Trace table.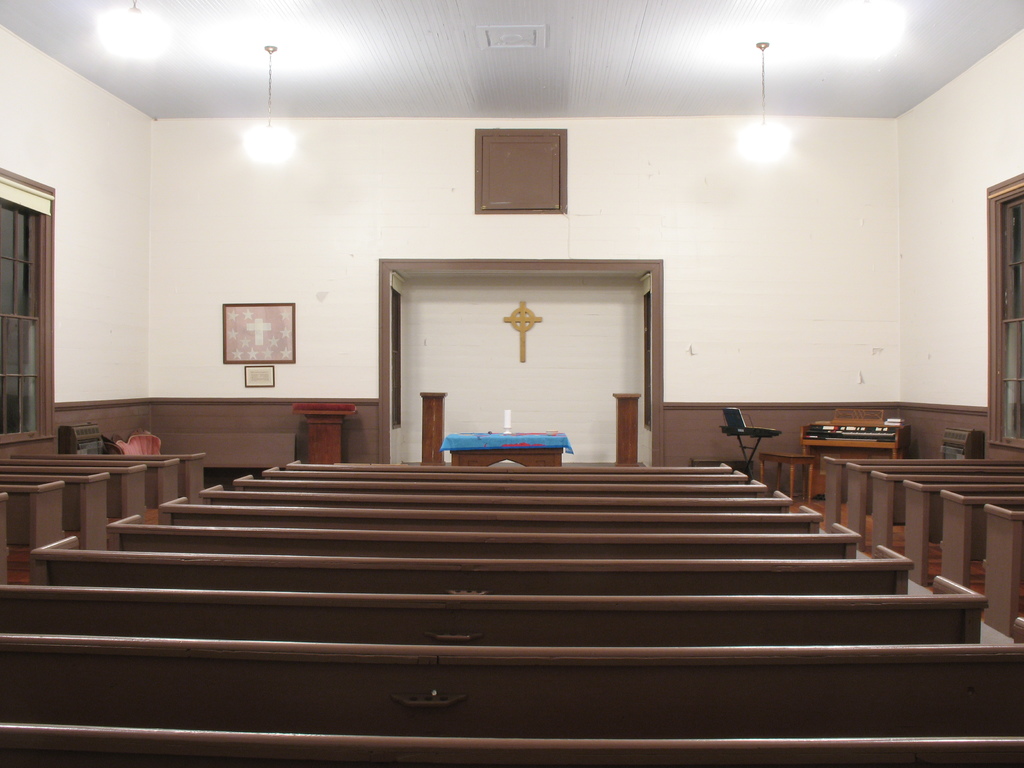
Traced to <region>758, 450, 817, 499</region>.
